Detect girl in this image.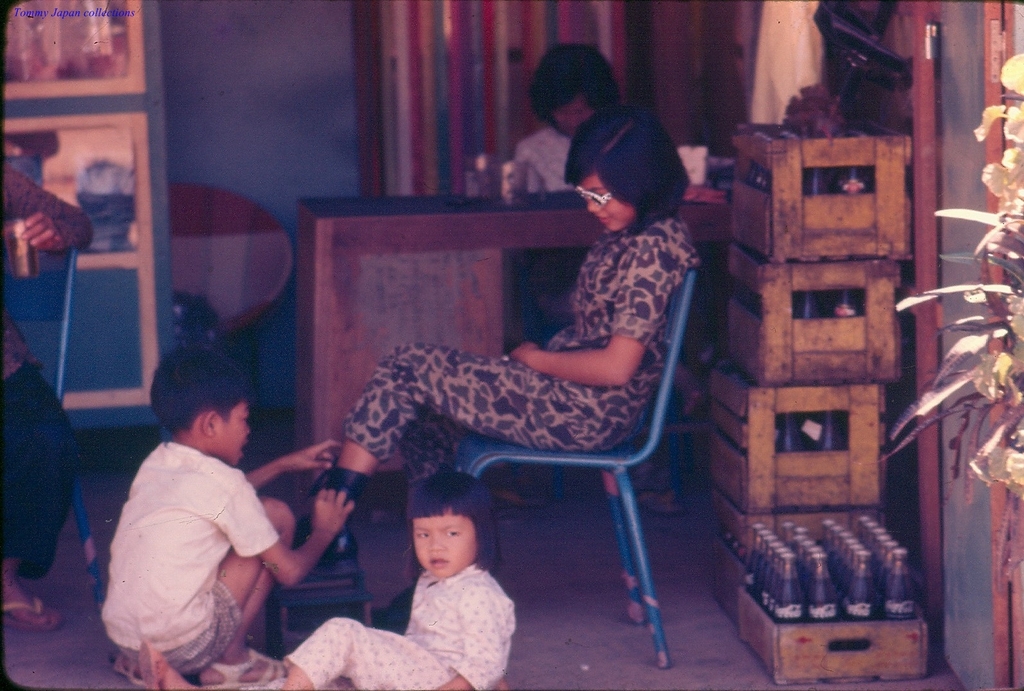
Detection: bbox=[293, 107, 699, 572].
